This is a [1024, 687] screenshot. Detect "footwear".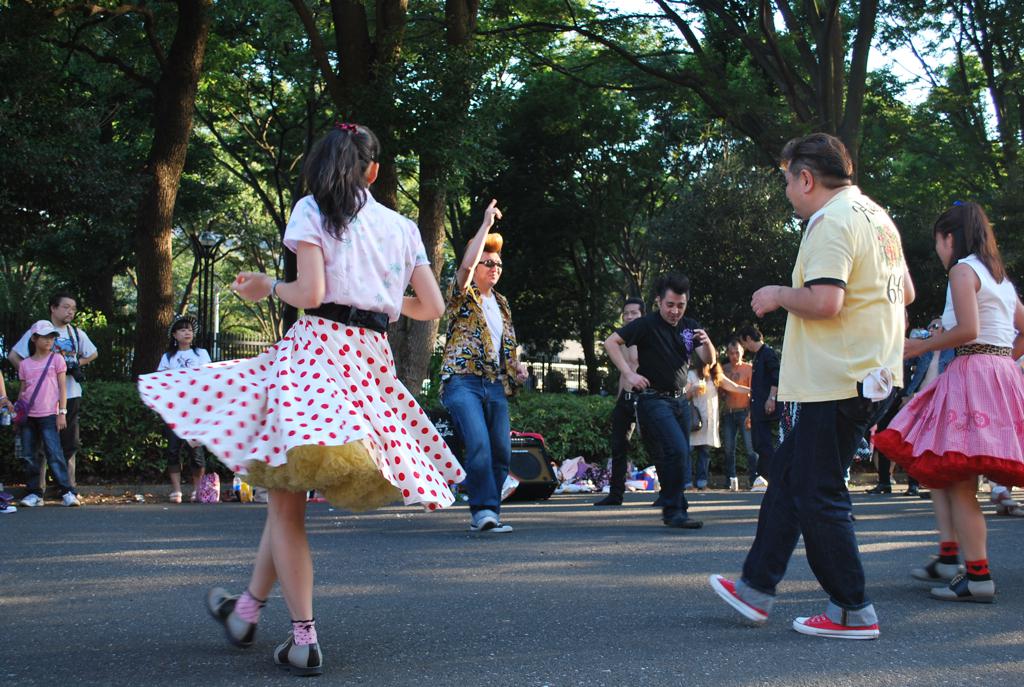
[21,495,39,507].
